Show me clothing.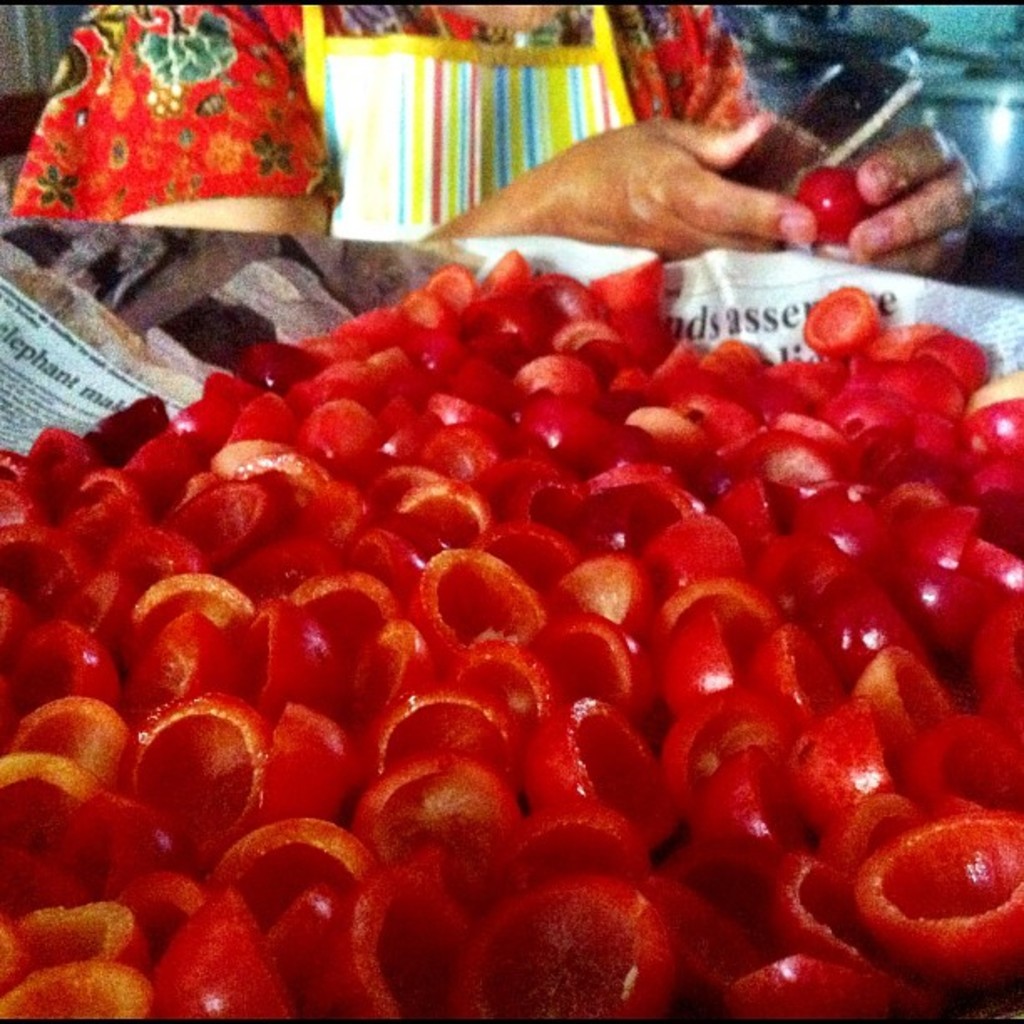
clothing is here: [x1=7, y1=5, x2=751, y2=236].
